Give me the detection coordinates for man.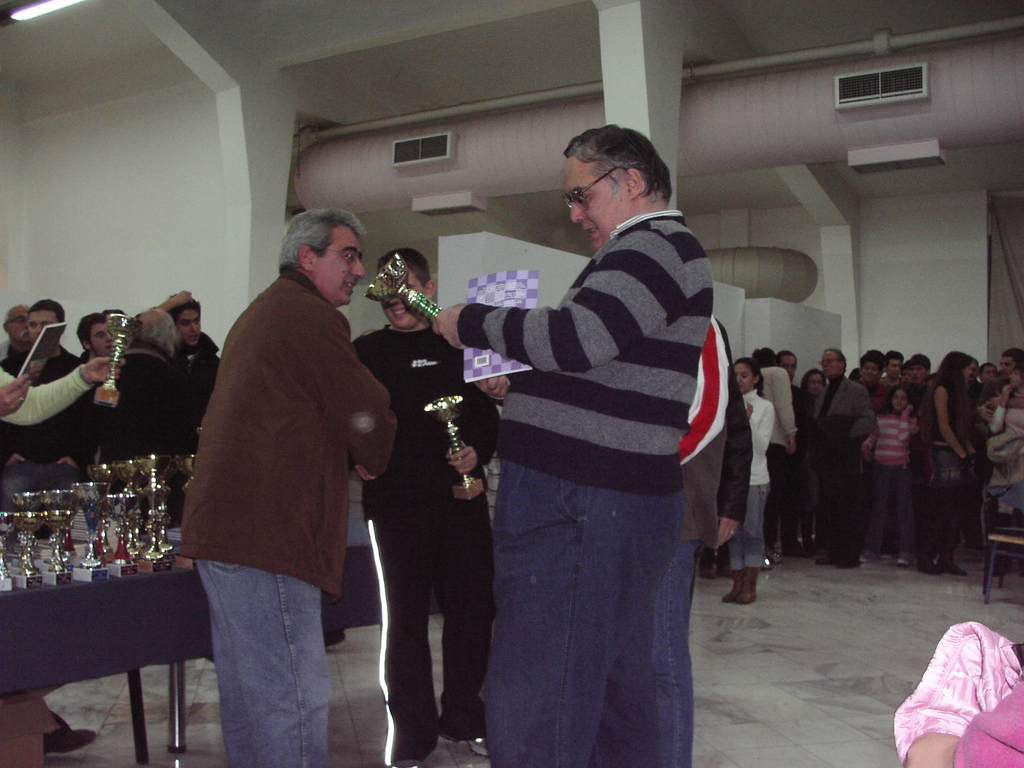
box=[78, 314, 120, 375].
